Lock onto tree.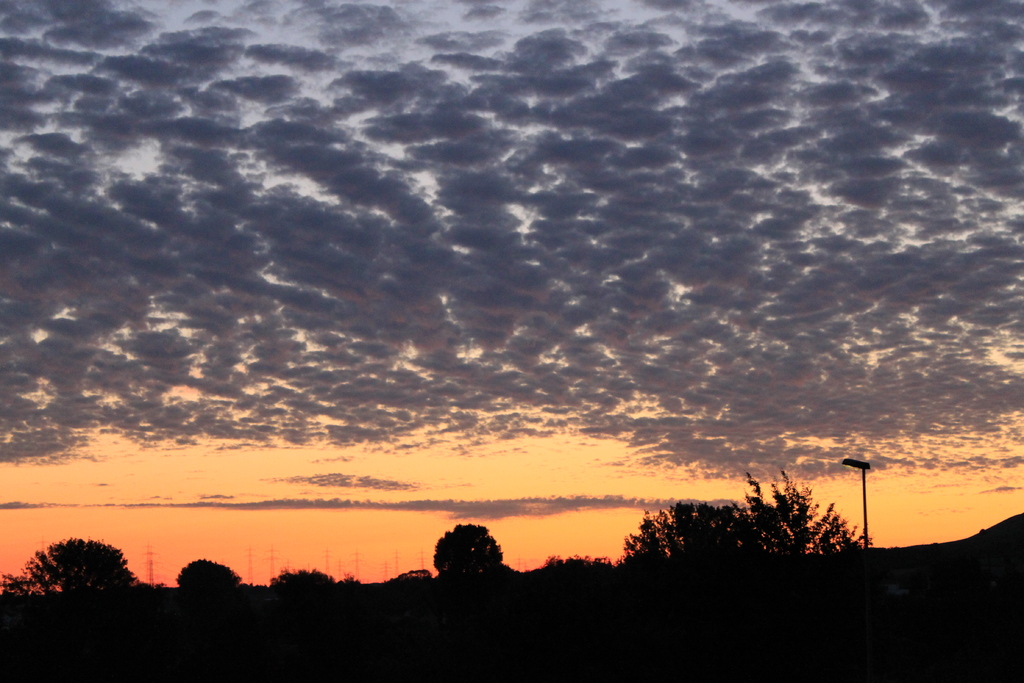
Locked: l=332, t=573, r=362, b=591.
